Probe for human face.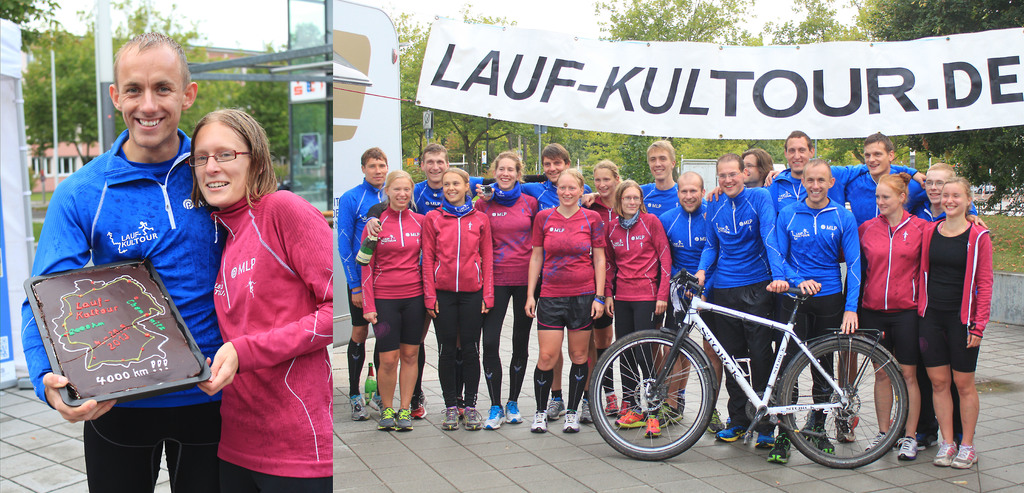
Probe result: bbox(556, 175, 579, 206).
